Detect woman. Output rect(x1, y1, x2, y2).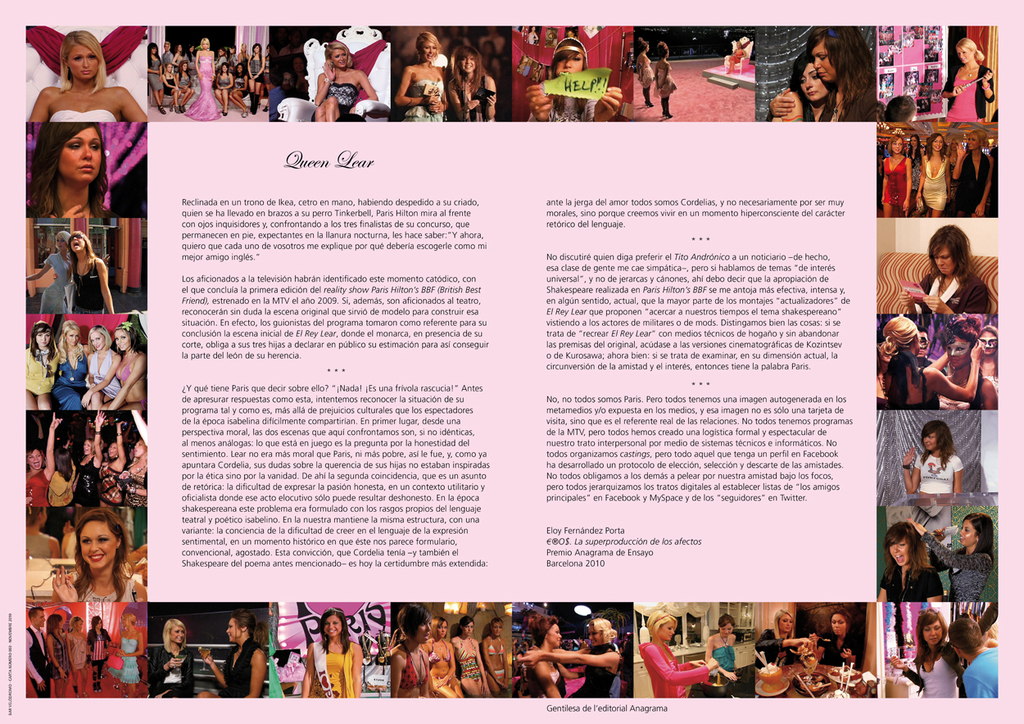
rect(44, 613, 69, 693).
